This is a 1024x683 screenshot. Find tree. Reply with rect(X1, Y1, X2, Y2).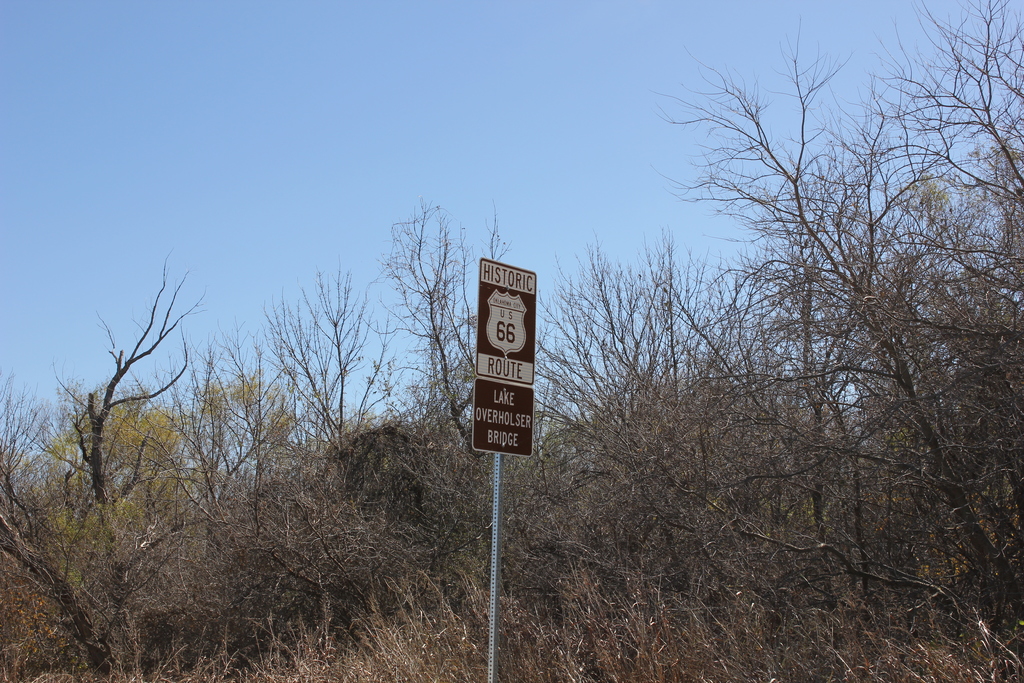
rect(0, 227, 209, 682).
